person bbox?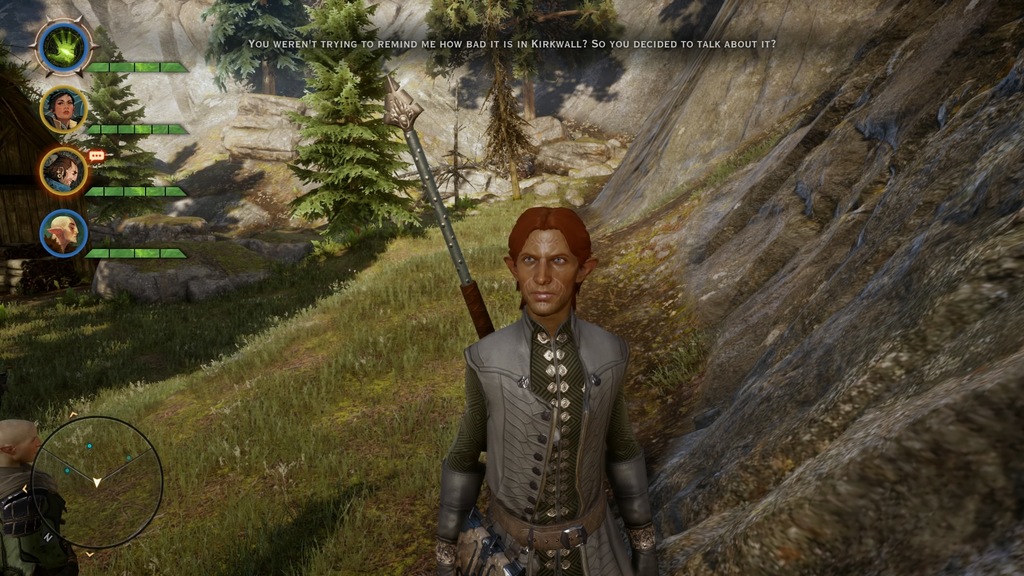
[466, 186, 651, 575]
